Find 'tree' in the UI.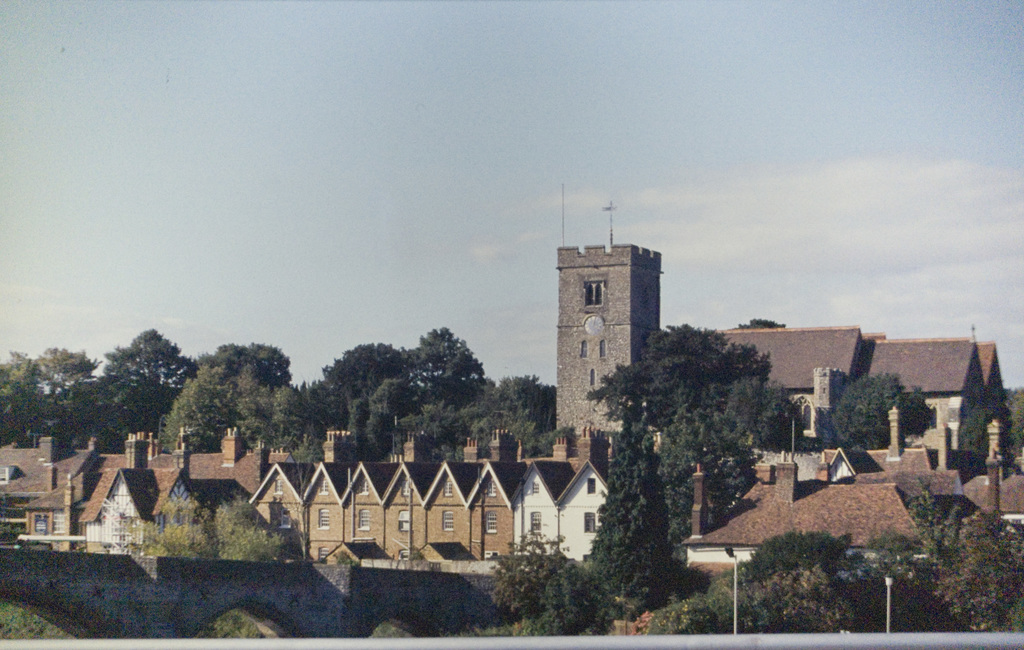
UI element at region(169, 334, 292, 450).
